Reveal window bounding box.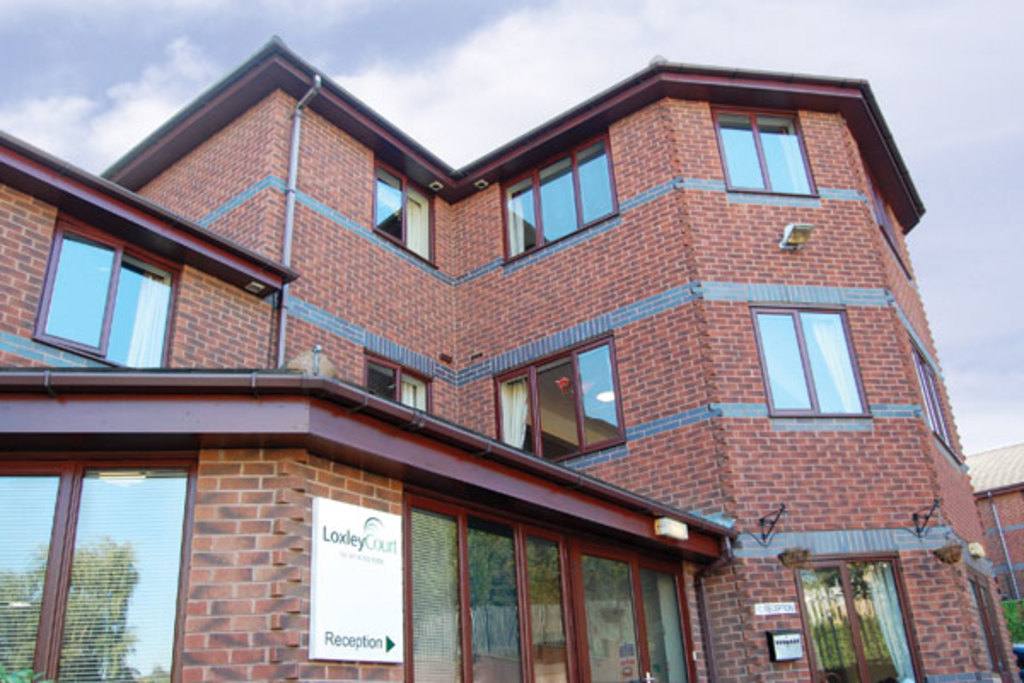
Revealed: (x1=712, y1=106, x2=819, y2=195).
